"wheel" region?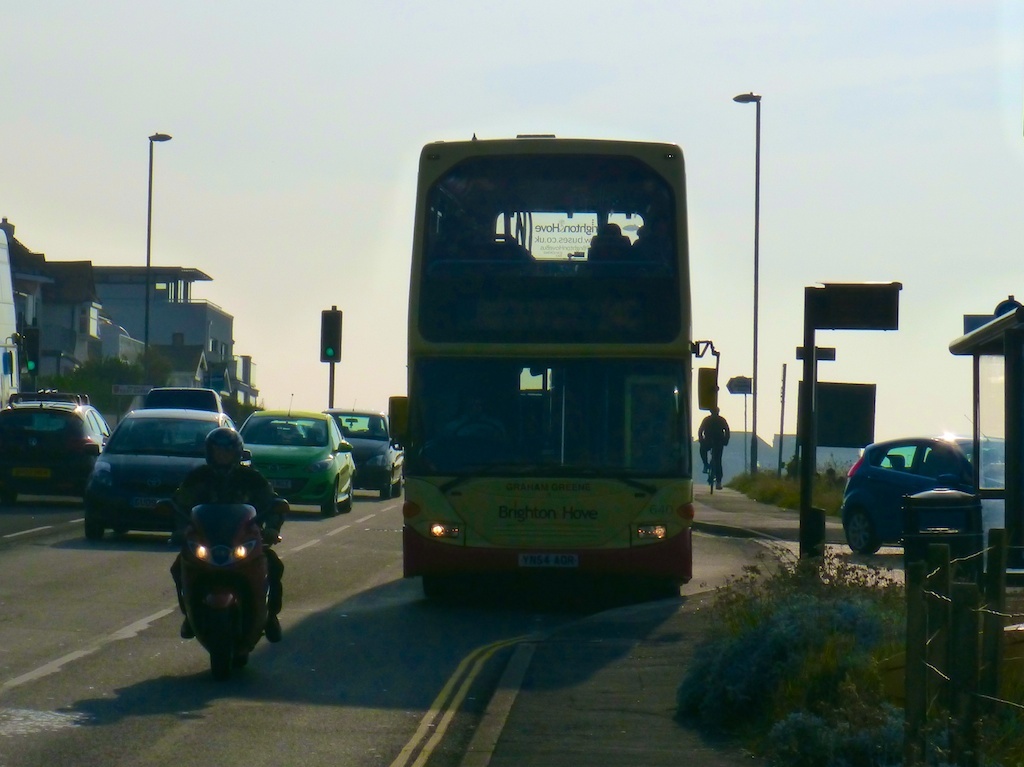
l=844, t=502, r=887, b=553
